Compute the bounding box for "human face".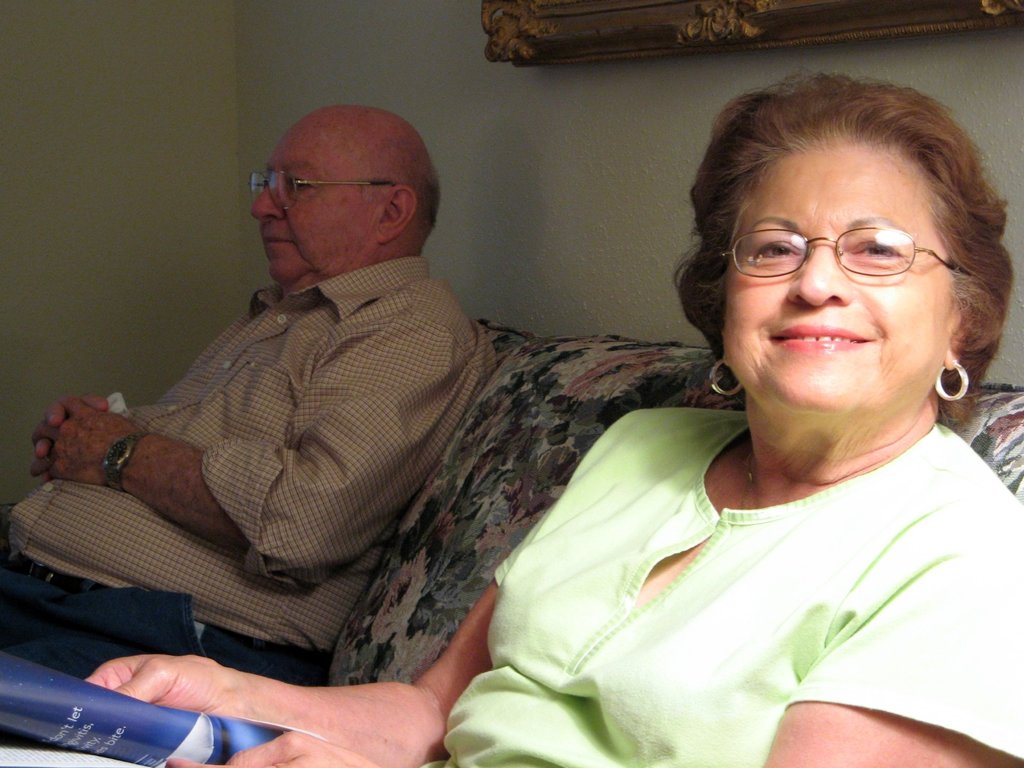
(x1=714, y1=145, x2=953, y2=417).
